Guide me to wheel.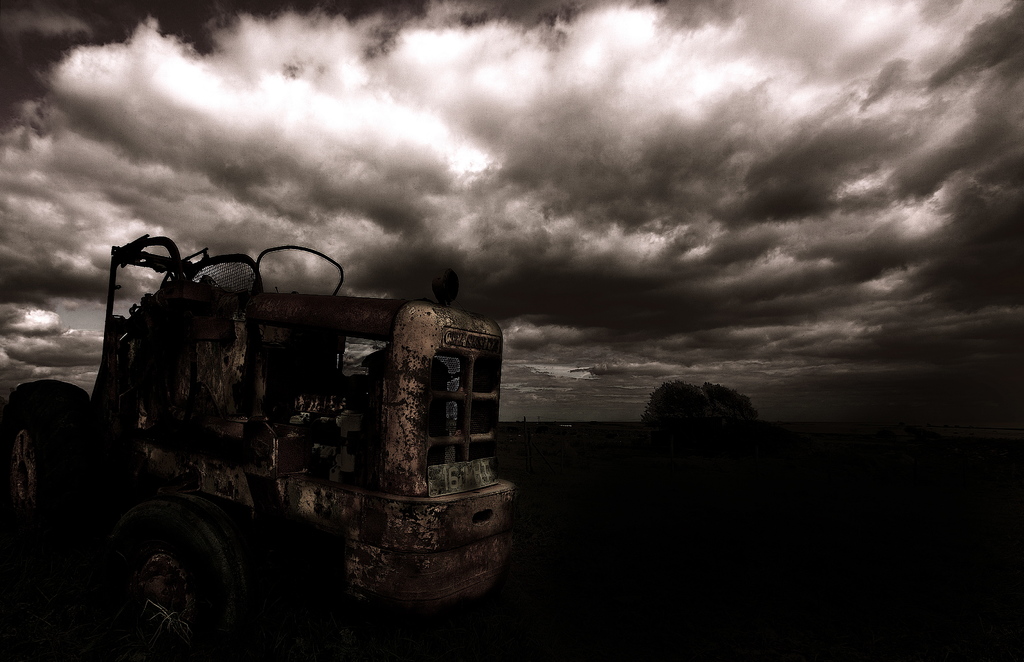
Guidance: detection(0, 374, 120, 572).
